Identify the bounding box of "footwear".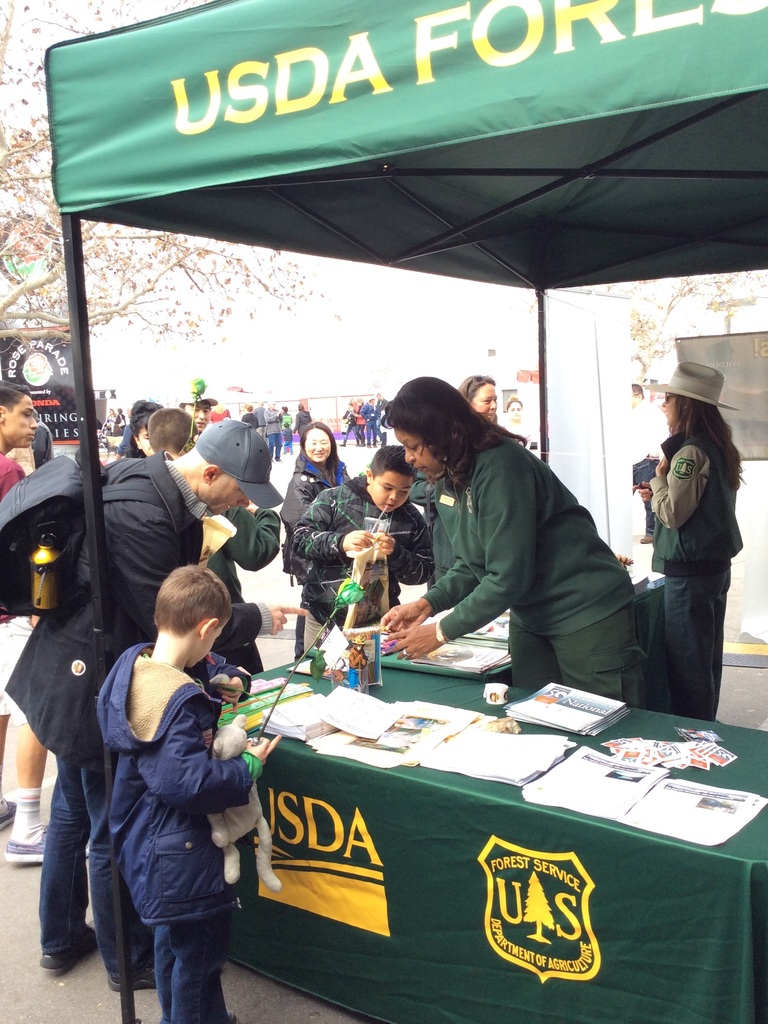
<bbox>37, 917, 99, 972</bbox>.
